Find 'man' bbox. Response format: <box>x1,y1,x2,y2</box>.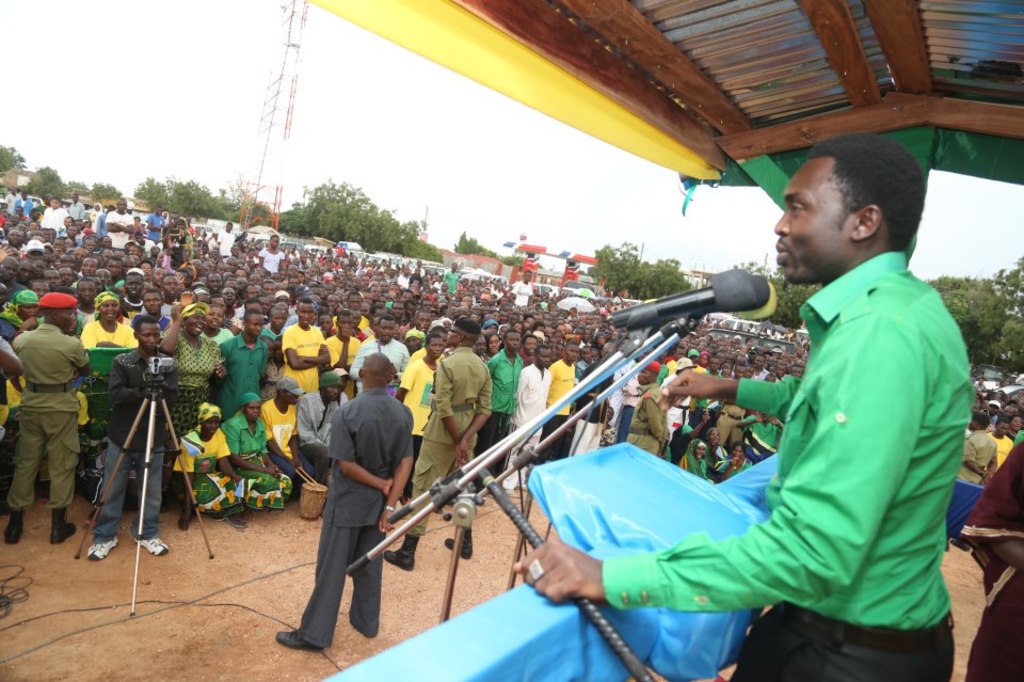
<box>288,378,404,641</box>.
